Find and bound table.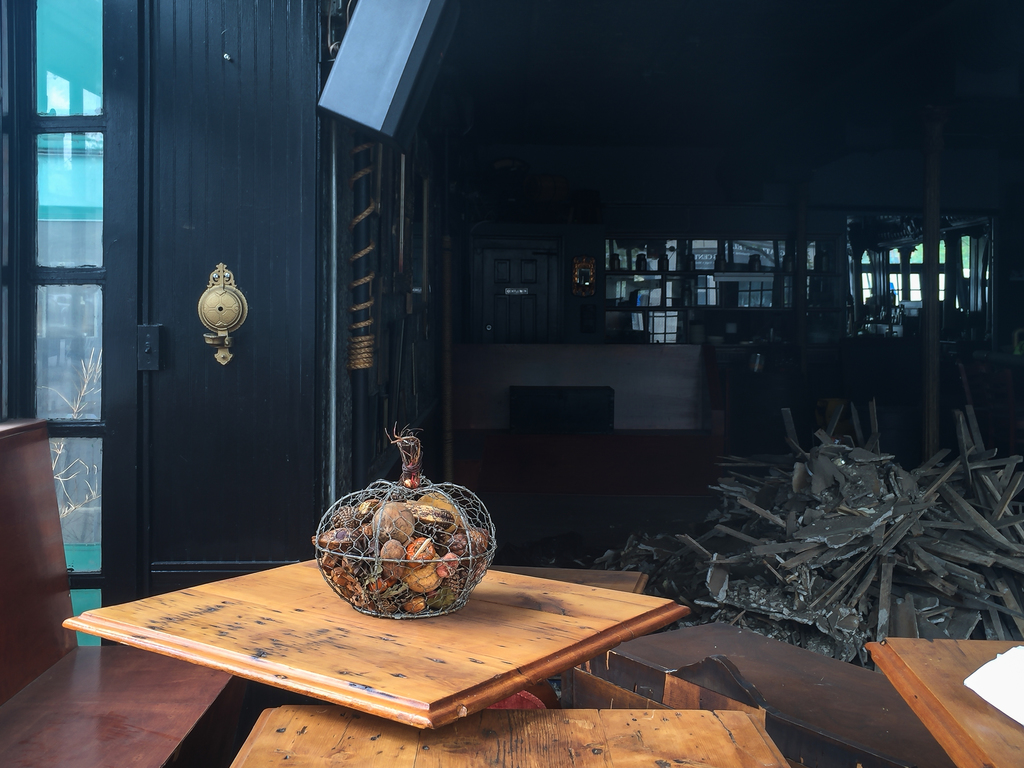
Bound: [left=860, top=638, right=1023, bottom=767].
